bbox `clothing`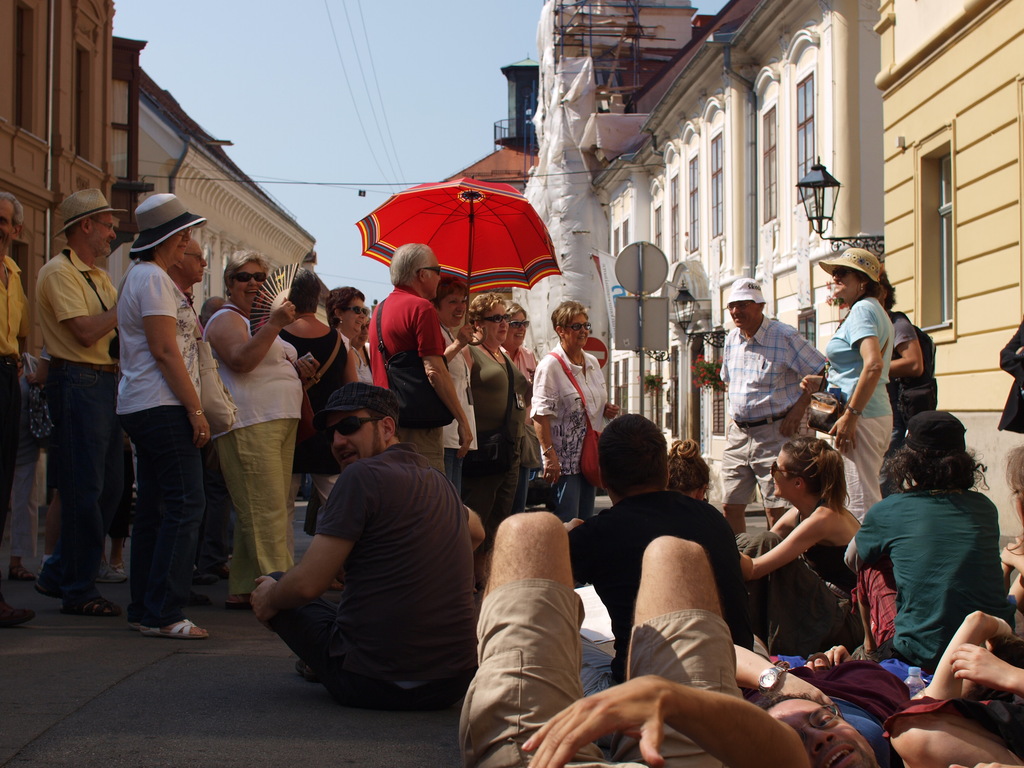
468:338:532:547
